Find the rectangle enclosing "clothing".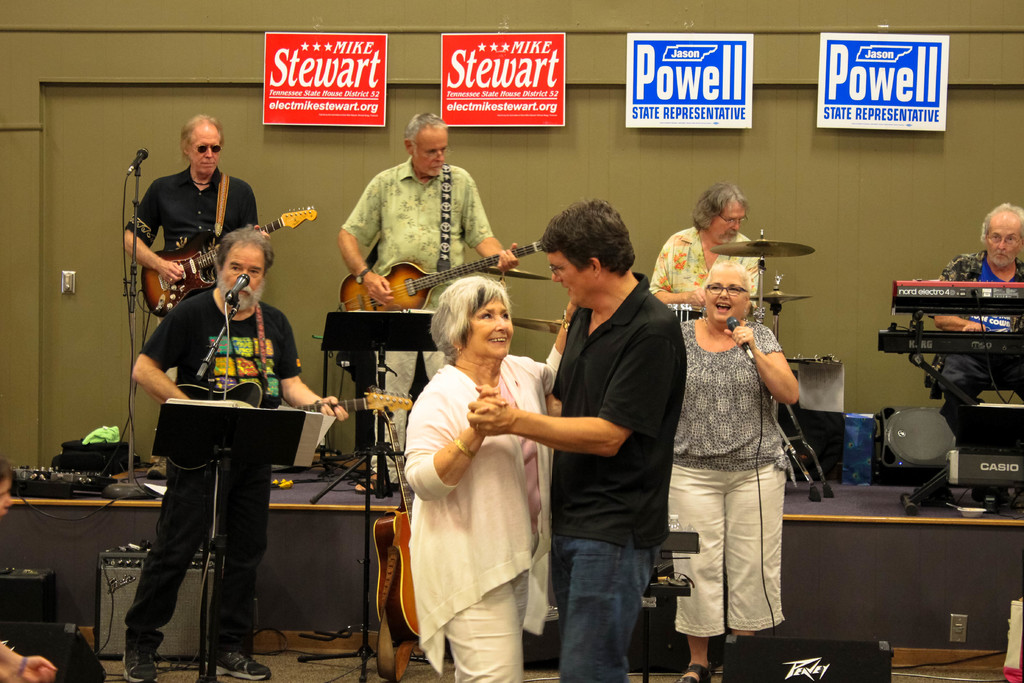
x1=550, y1=272, x2=686, y2=682.
